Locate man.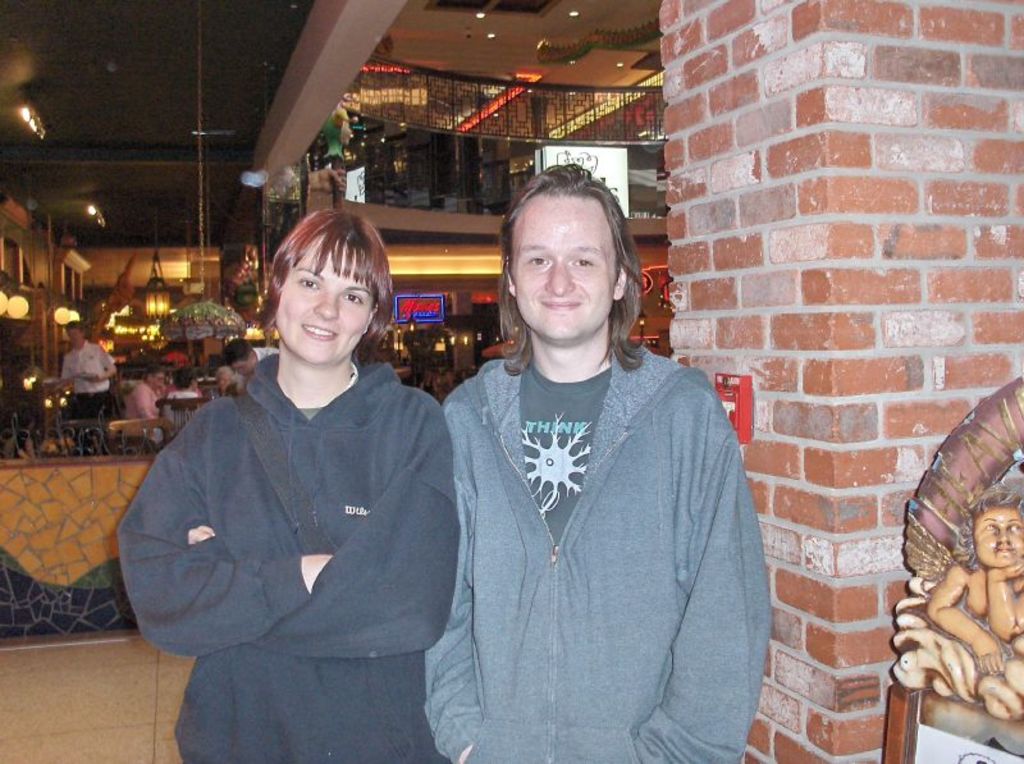
Bounding box: detection(219, 334, 280, 394).
